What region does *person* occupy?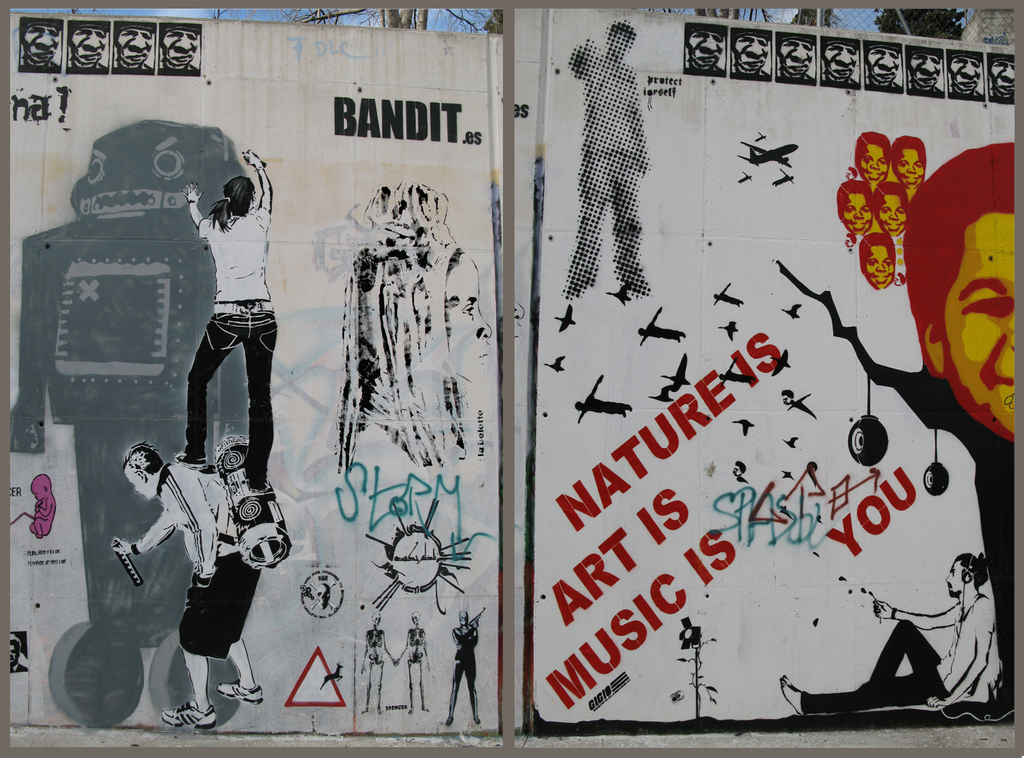
[x1=779, y1=550, x2=1007, y2=720].
